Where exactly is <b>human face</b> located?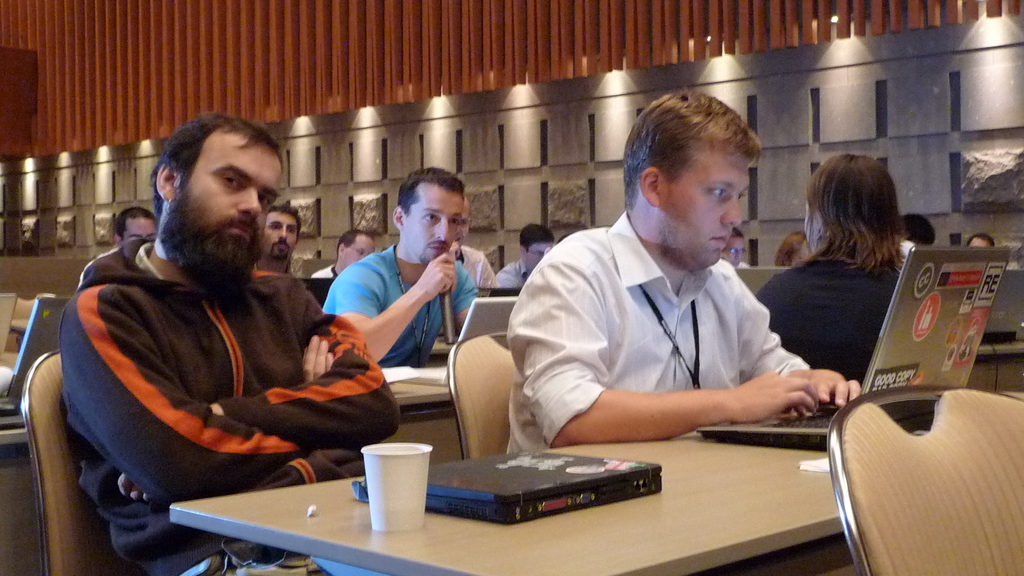
Its bounding box is [342, 228, 386, 262].
